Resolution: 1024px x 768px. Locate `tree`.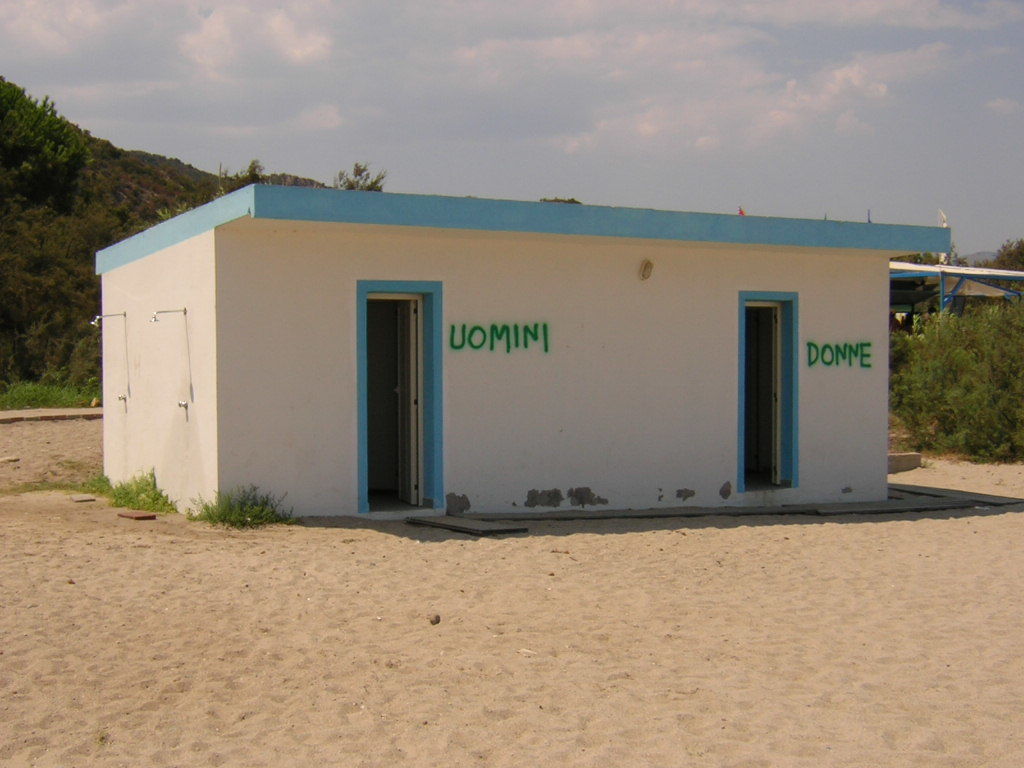
[0, 80, 99, 206].
